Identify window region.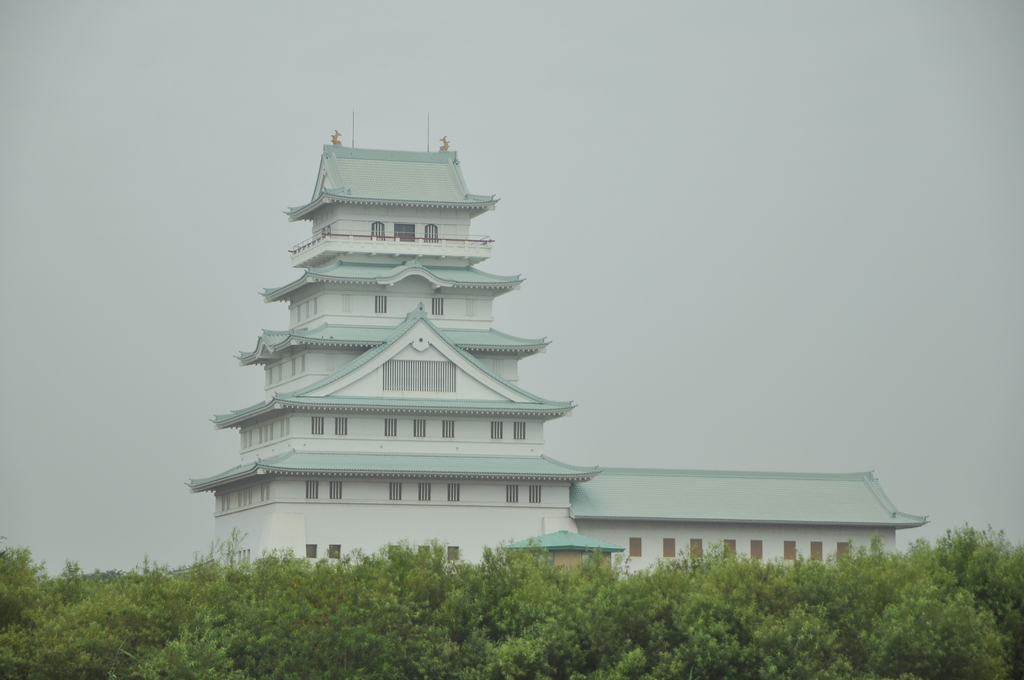
Region: (left=752, top=540, right=765, bottom=560).
